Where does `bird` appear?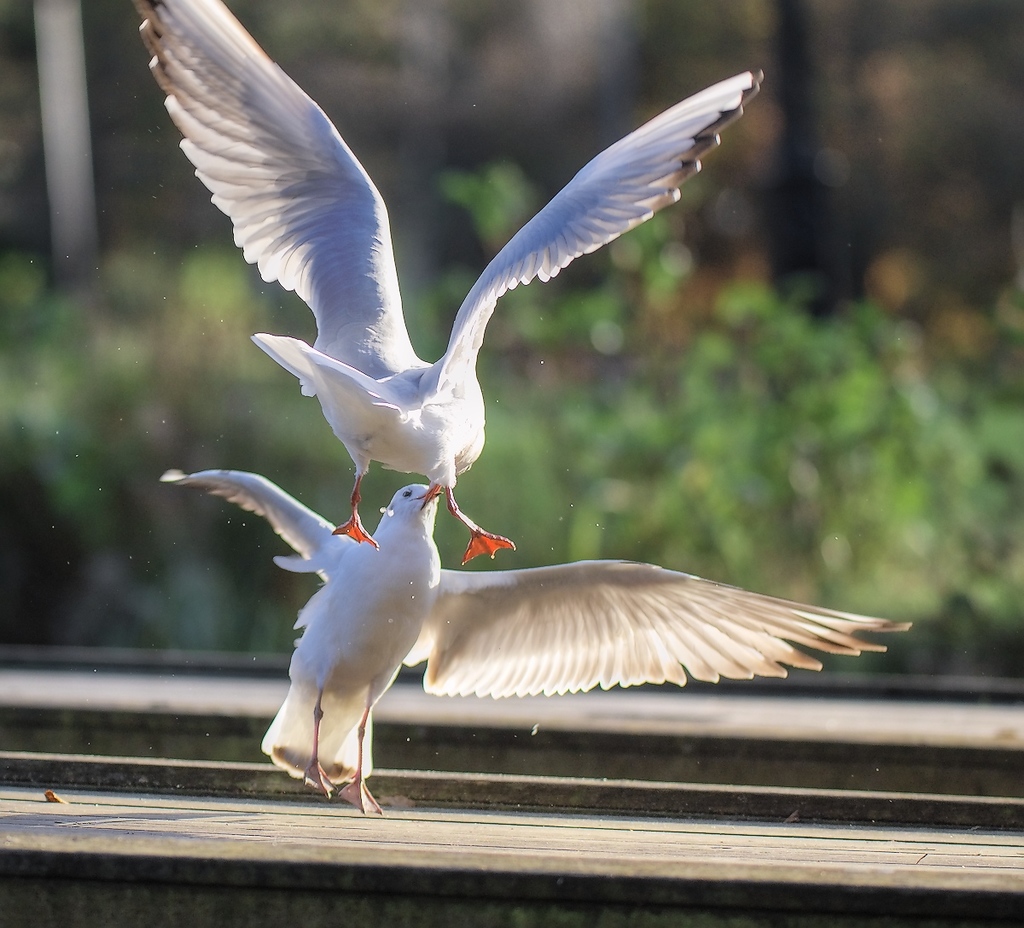
Appears at {"x1": 125, "y1": 3, "x2": 765, "y2": 567}.
